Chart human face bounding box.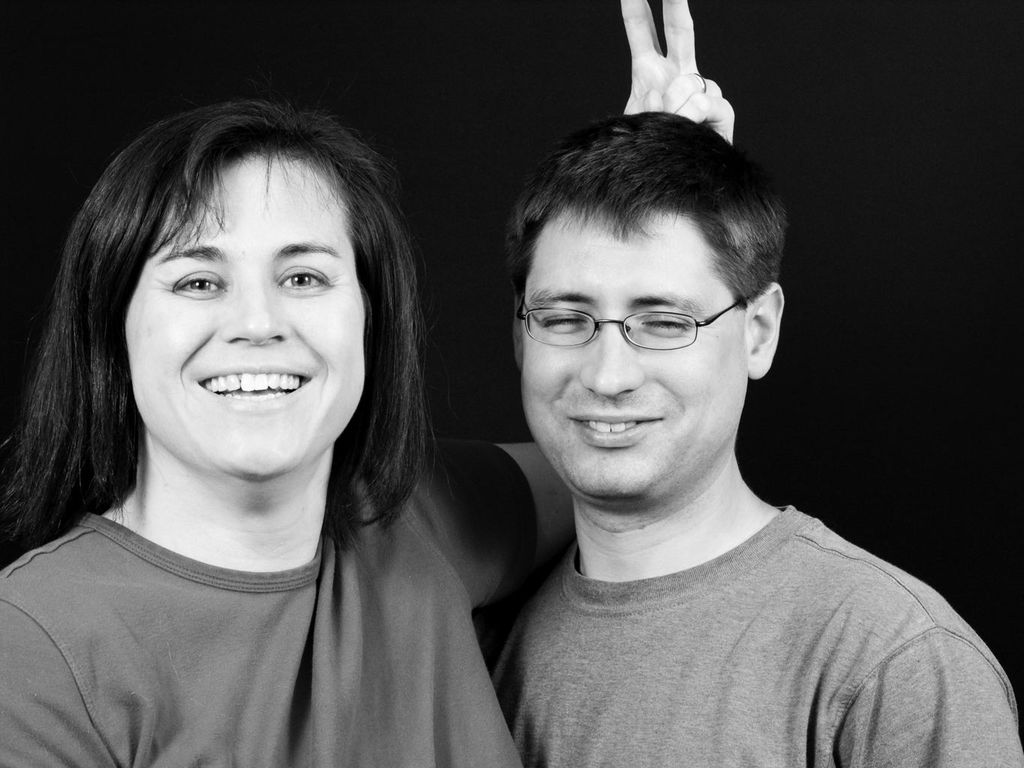
Charted: pyautogui.locateOnScreen(527, 196, 743, 501).
